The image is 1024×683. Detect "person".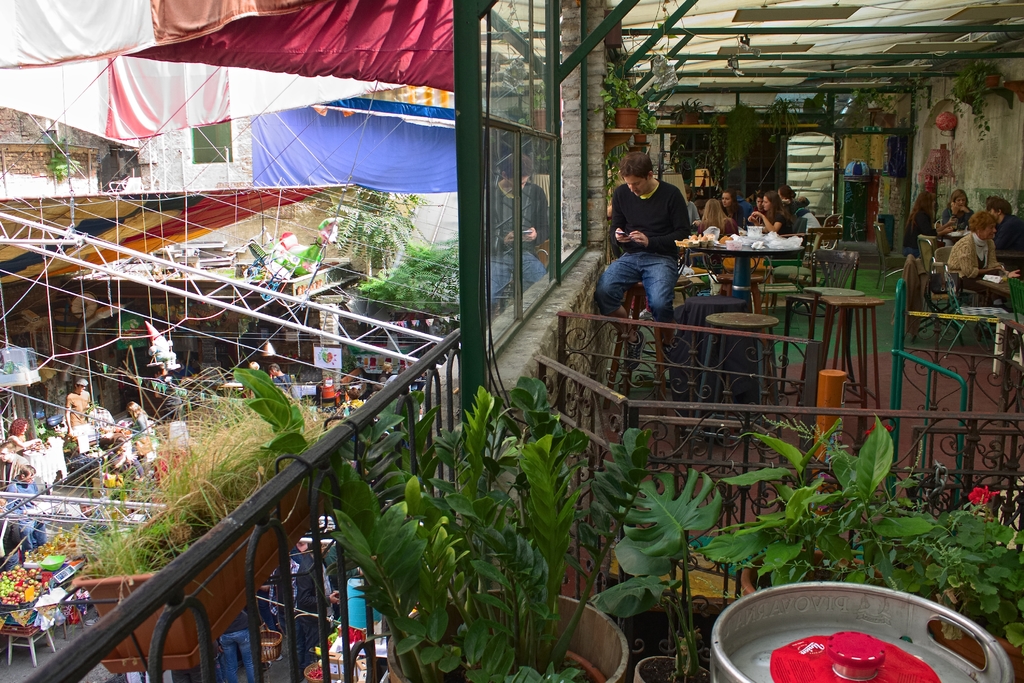
Detection: {"left": 947, "top": 190, "right": 972, "bottom": 229}.
